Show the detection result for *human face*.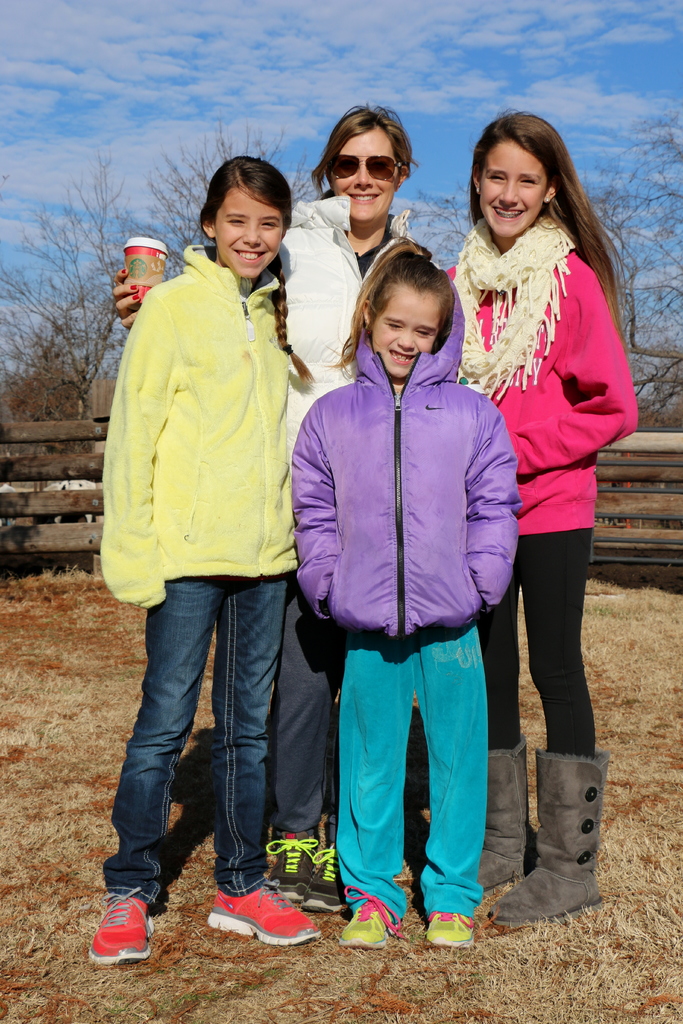
(374, 289, 436, 379).
